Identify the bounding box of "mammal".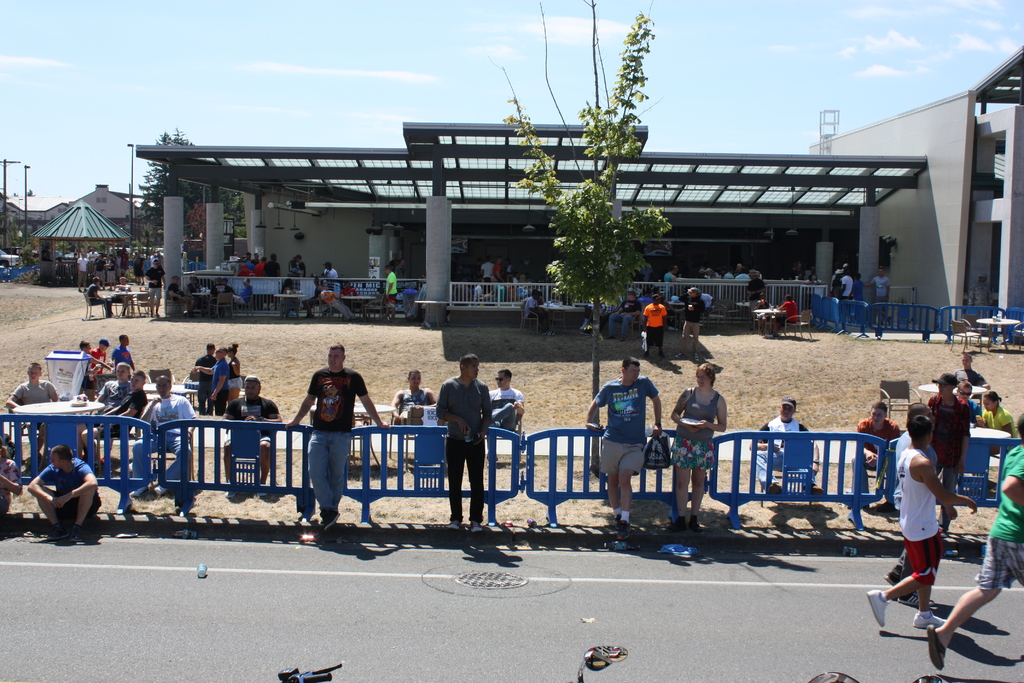
select_region(831, 272, 840, 295).
